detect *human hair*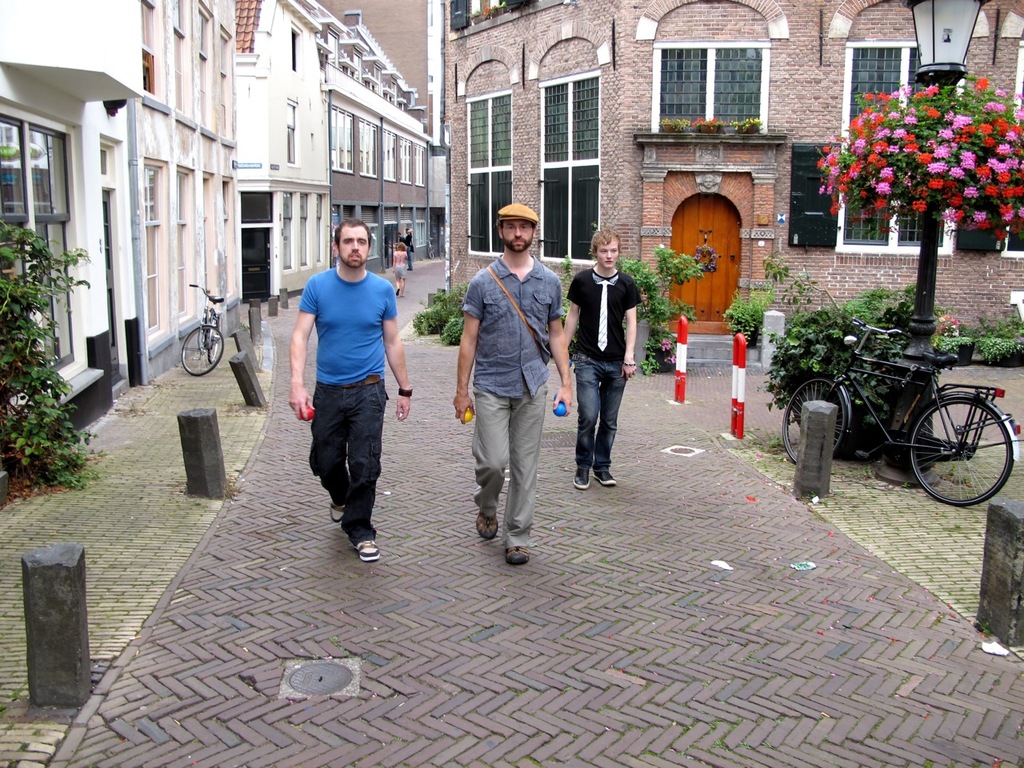
detection(334, 215, 373, 248)
